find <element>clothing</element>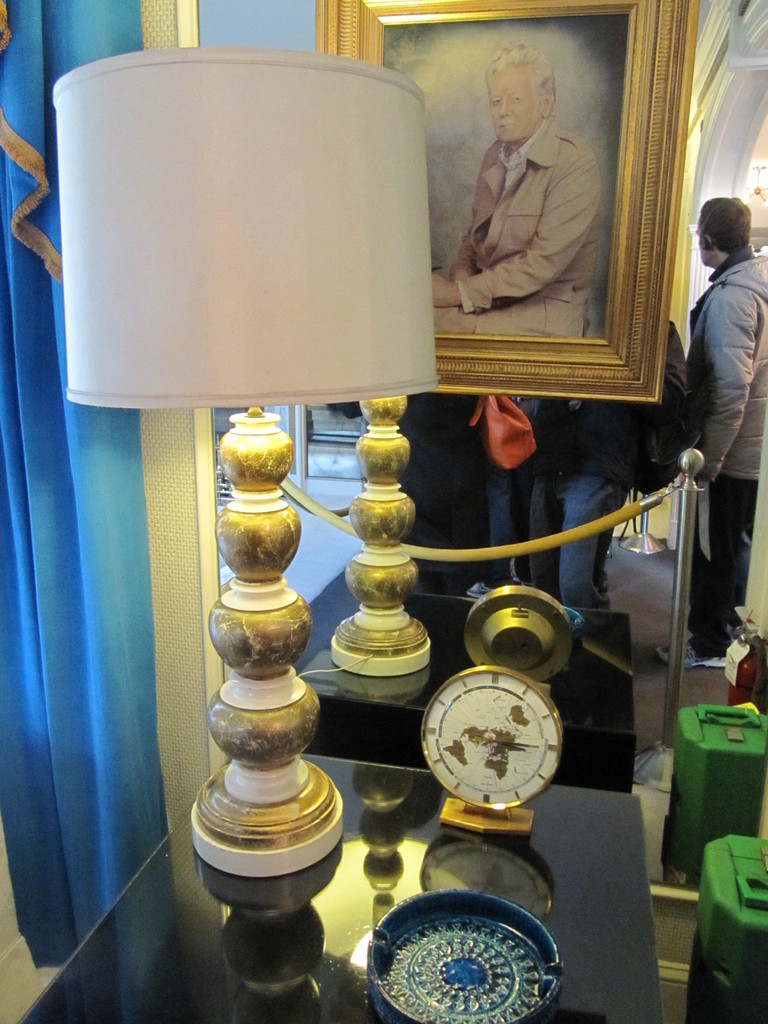
[508,397,566,610]
